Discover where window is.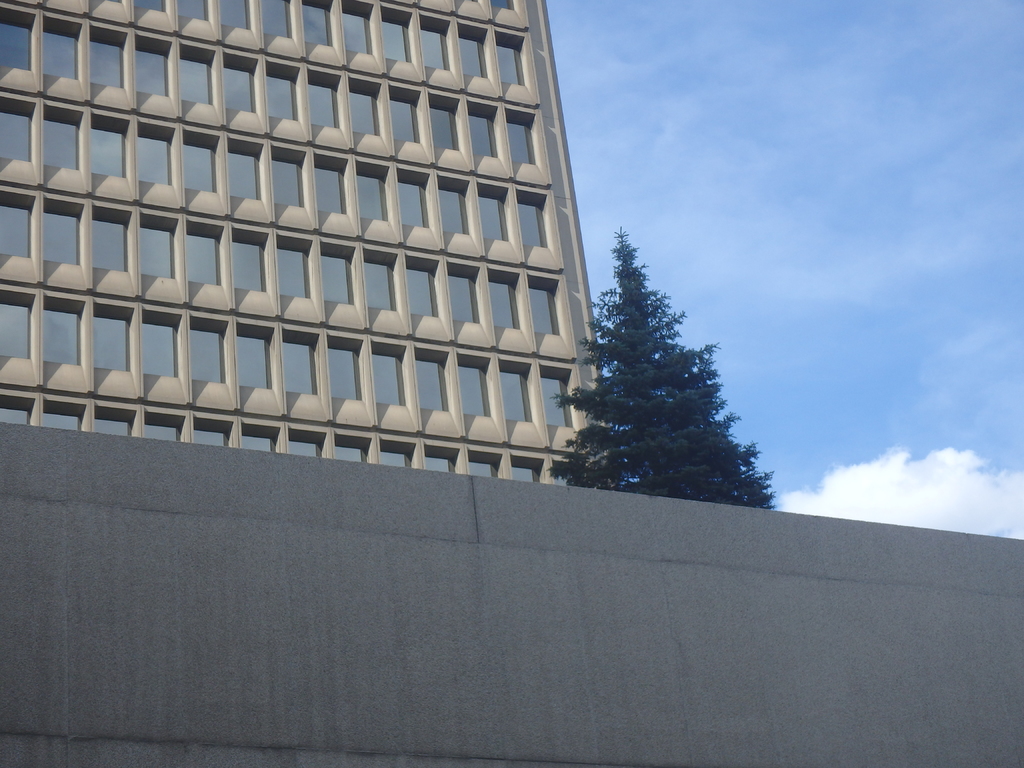
Discovered at [left=454, top=361, right=499, bottom=420].
